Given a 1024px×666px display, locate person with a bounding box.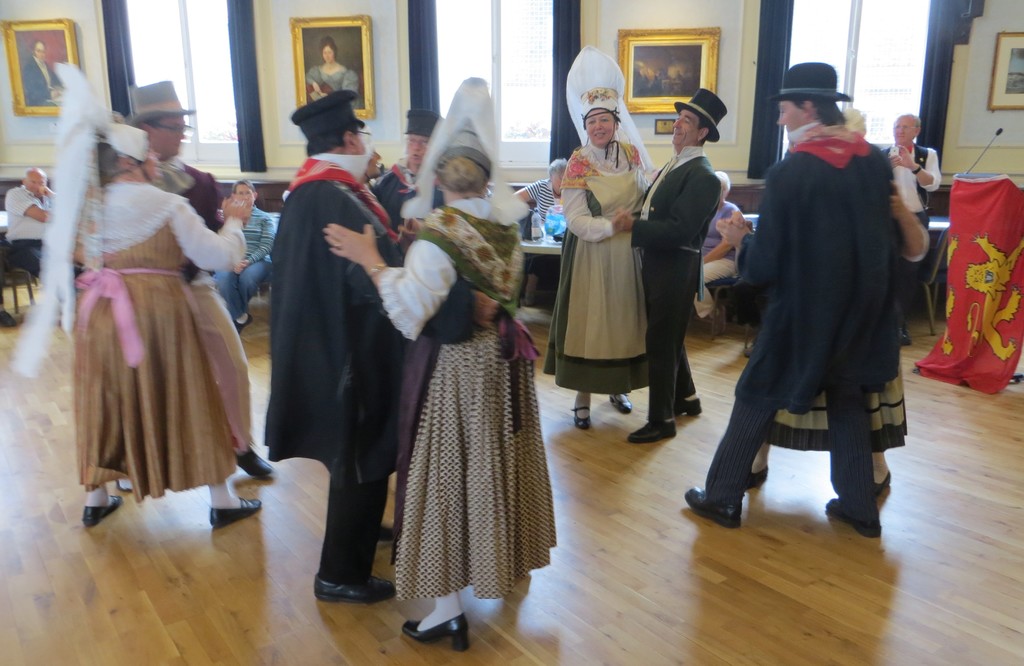
Located: 690,63,900,530.
